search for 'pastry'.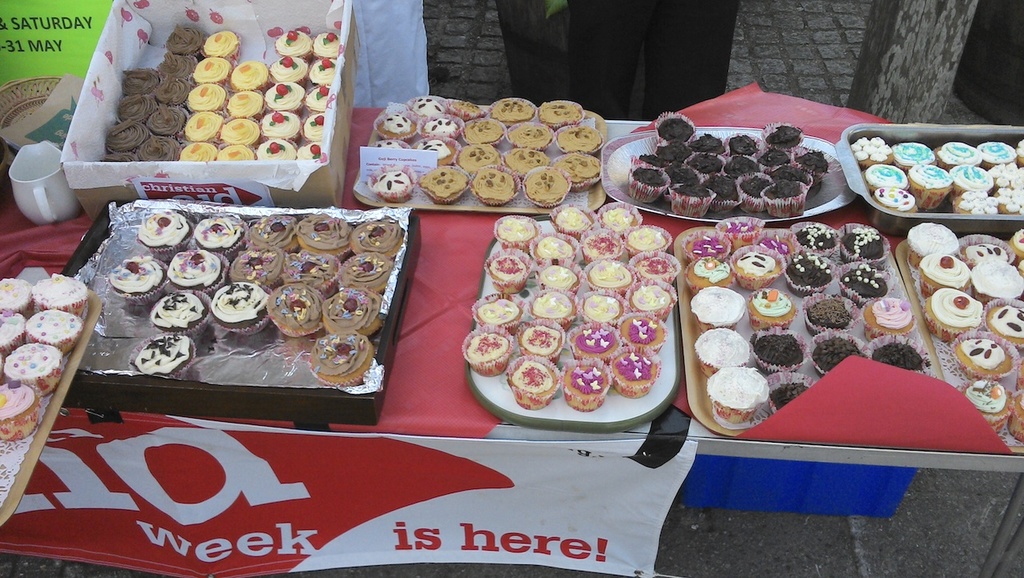
Found at (190, 58, 235, 85).
